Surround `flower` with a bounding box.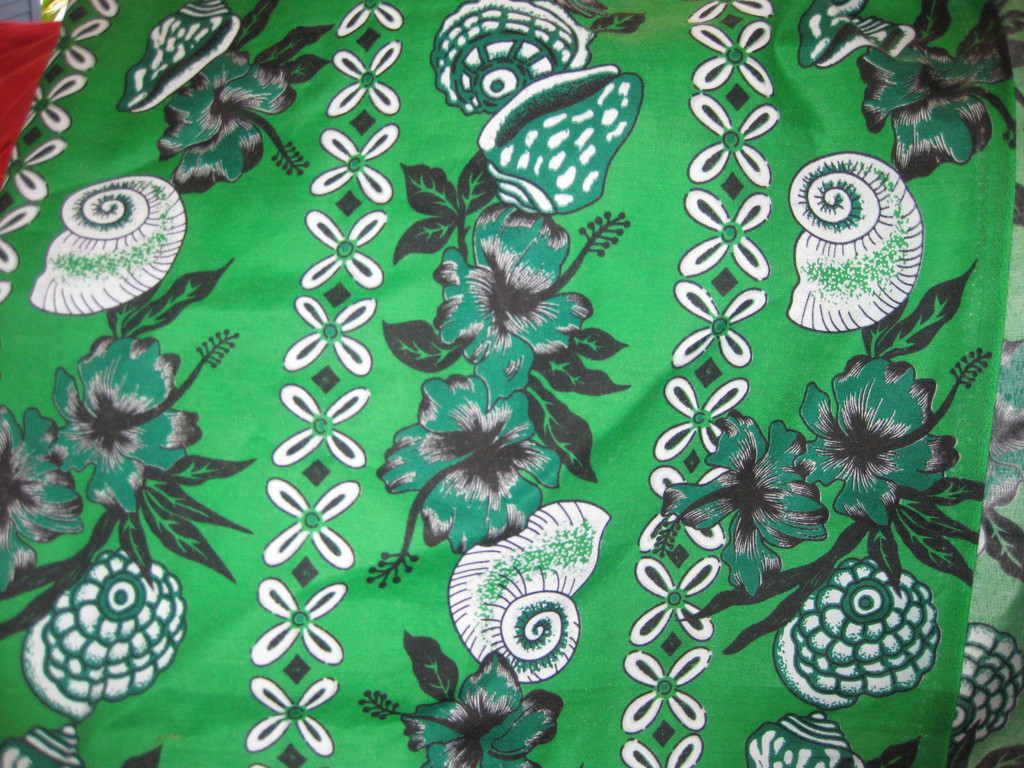
852,0,1020,186.
